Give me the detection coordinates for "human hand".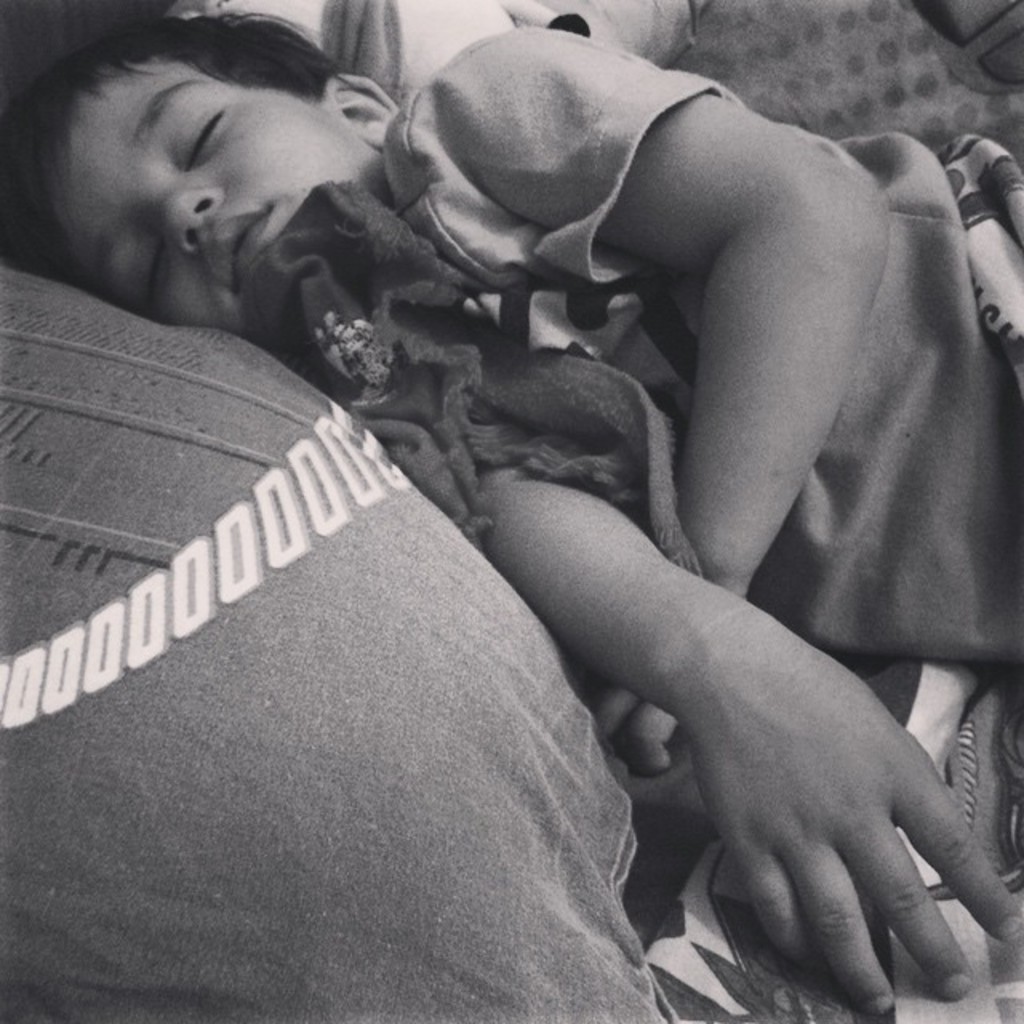
688/632/1022/1014.
